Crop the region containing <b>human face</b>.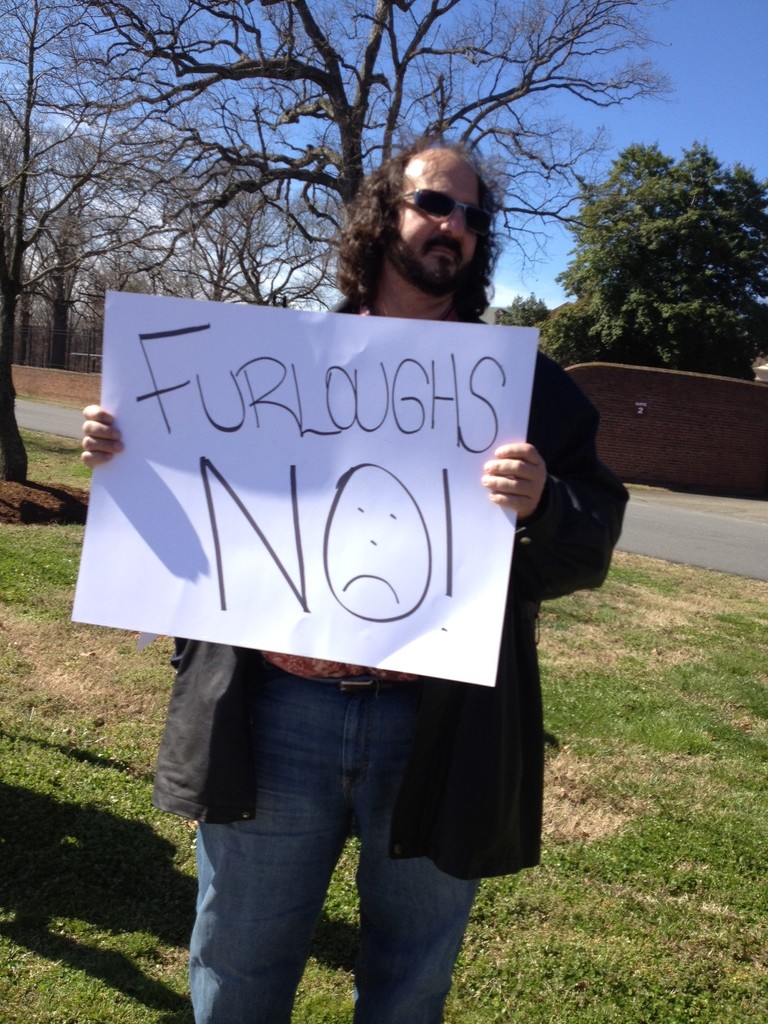
Crop region: 400, 155, 484, 297.
